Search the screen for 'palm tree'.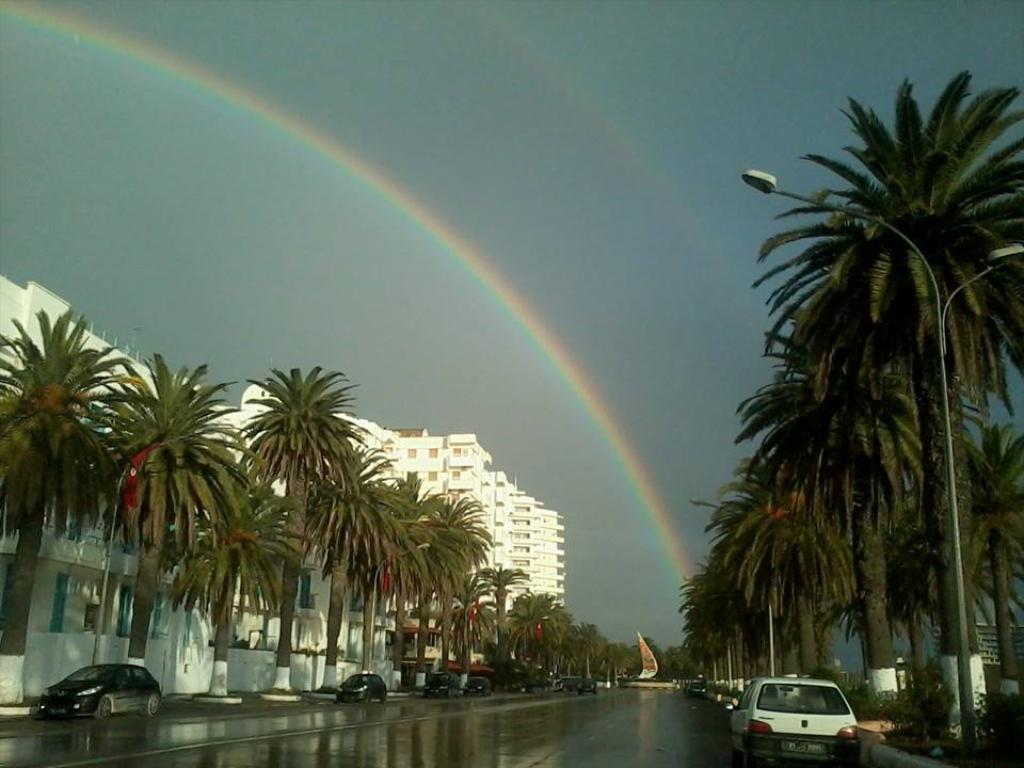
Found at x1=0, y1=326, x2=106, y2=704.
